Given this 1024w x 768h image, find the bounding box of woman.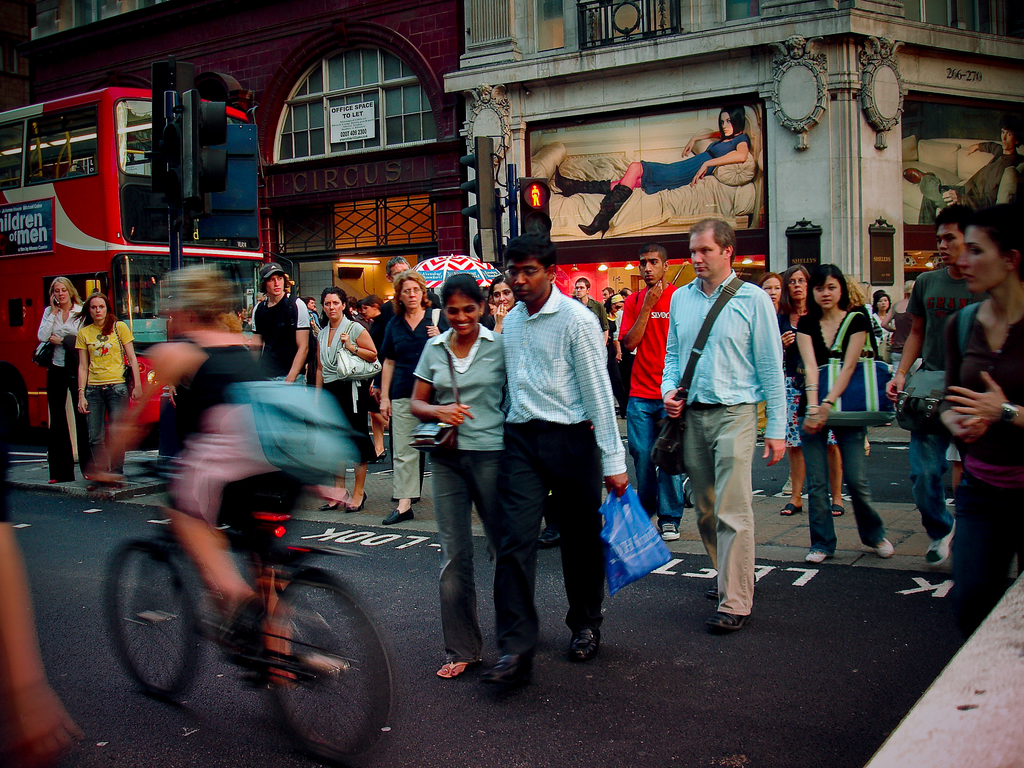
detection(556, 102, 750, 239).
